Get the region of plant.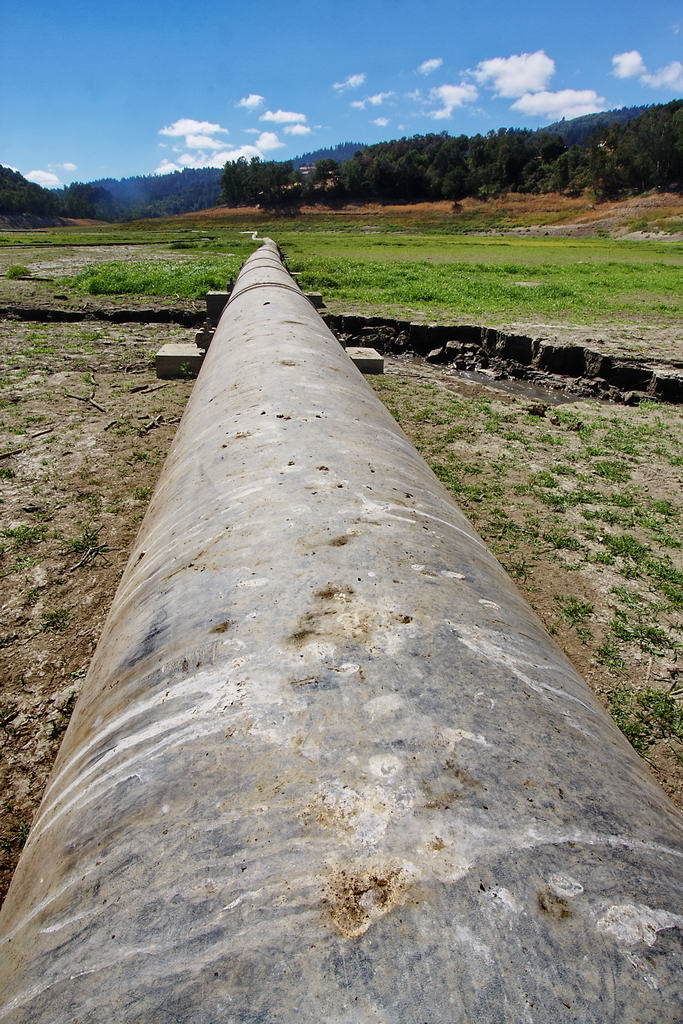
68,527,105,554.
